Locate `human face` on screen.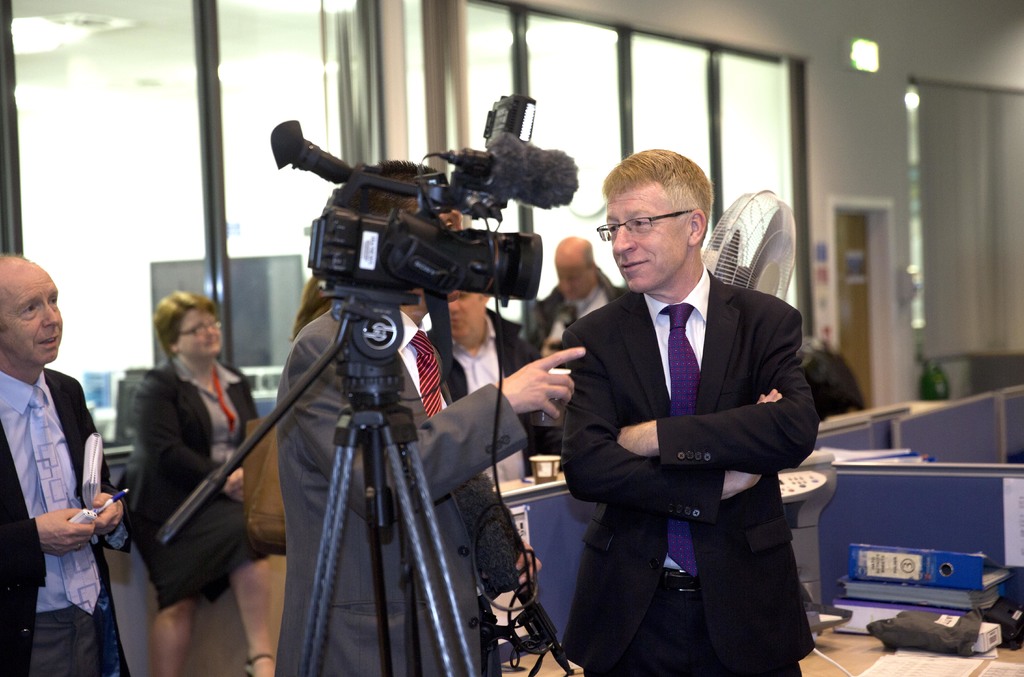
On screen at (609,181,685,290).
